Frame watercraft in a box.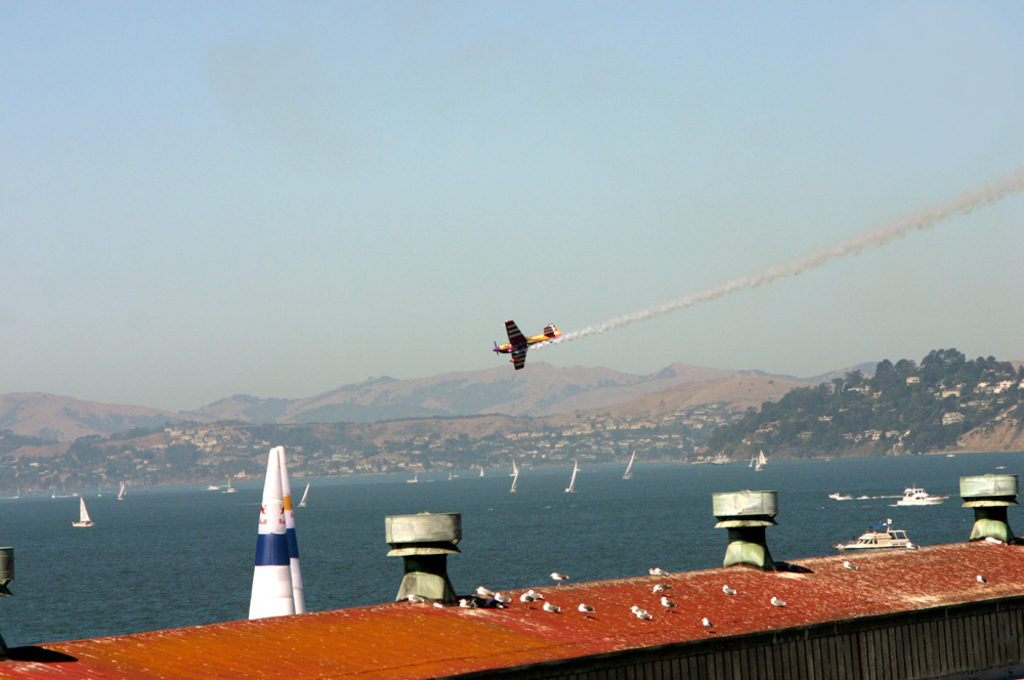
x1=220 y1=474 x2=237 y2=494.
